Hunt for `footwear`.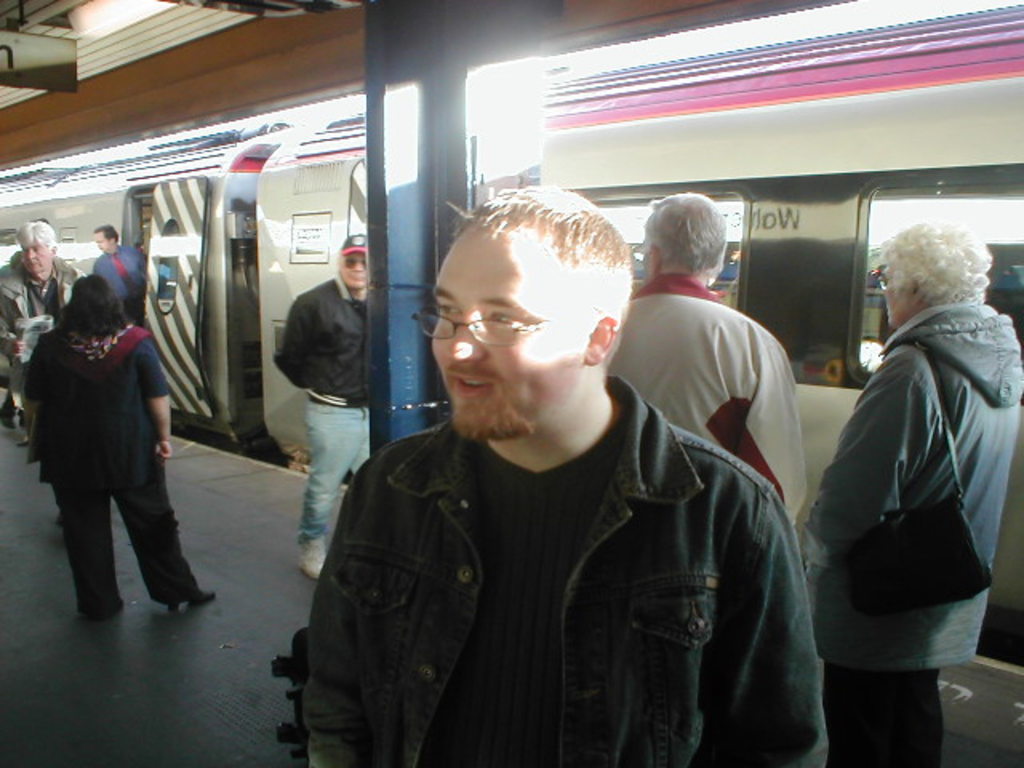
Hunted down at [left=302, top=531, right=328, bottom=581].
